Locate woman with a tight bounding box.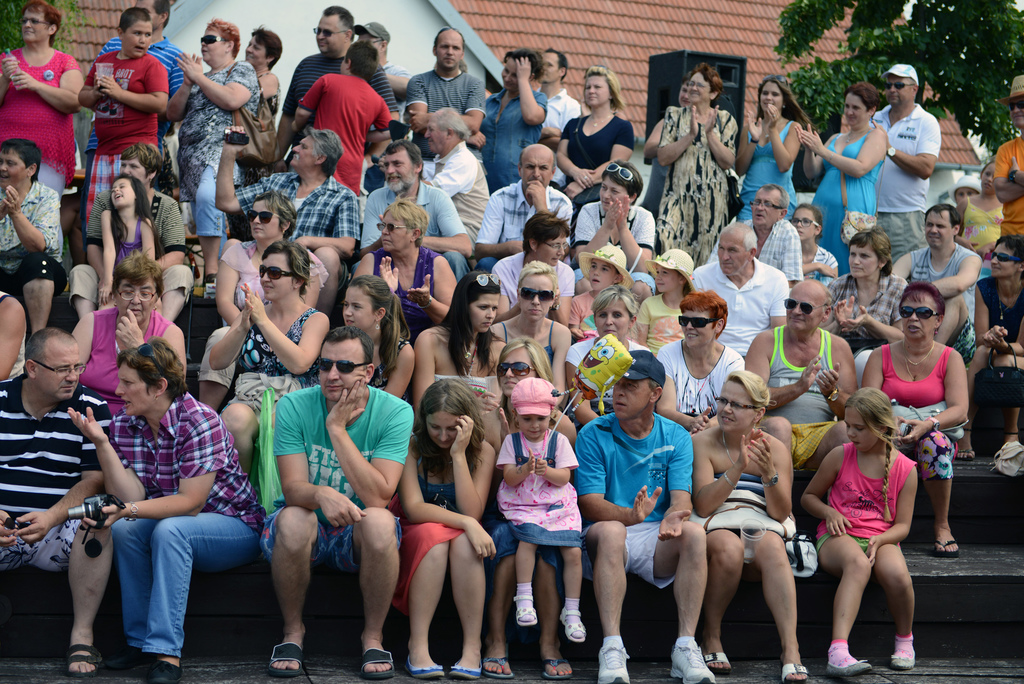
465,43,550,194.
